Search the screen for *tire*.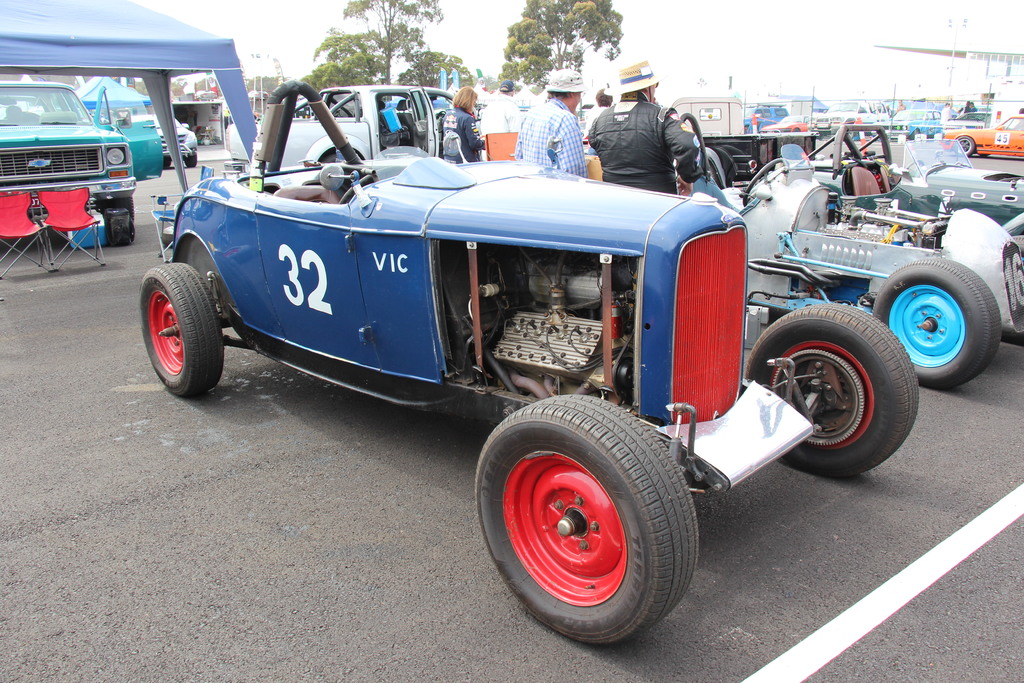
Found at {"x1": 108, "y1": 194, "x2": 137, "y2": 245}.
